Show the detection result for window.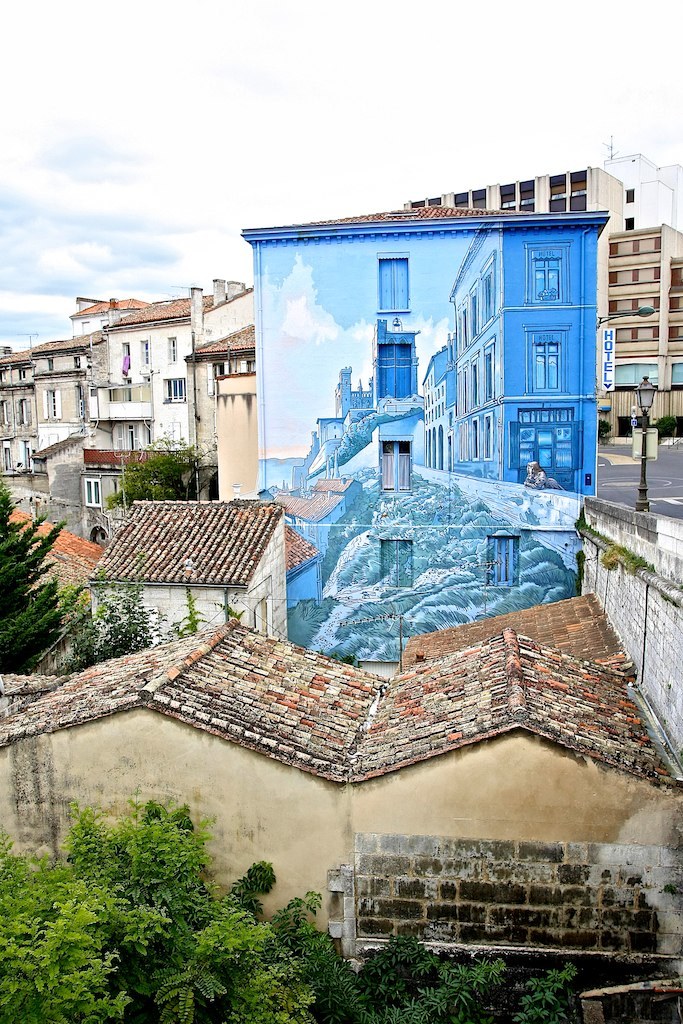
169/337/176/360.
